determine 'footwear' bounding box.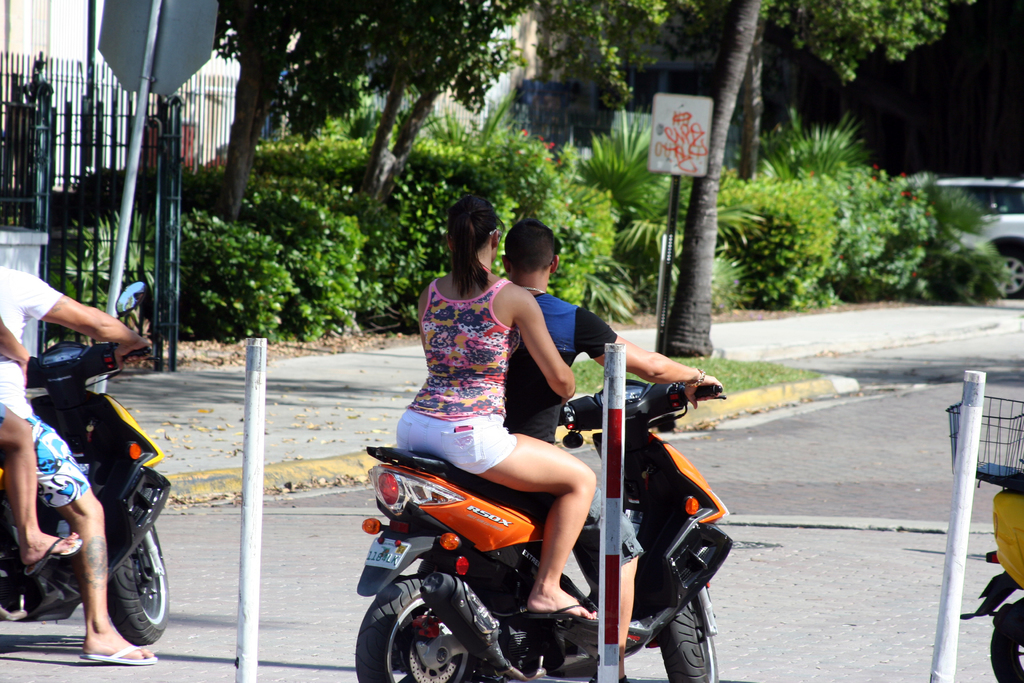
Determined: 25 533 83 575.
